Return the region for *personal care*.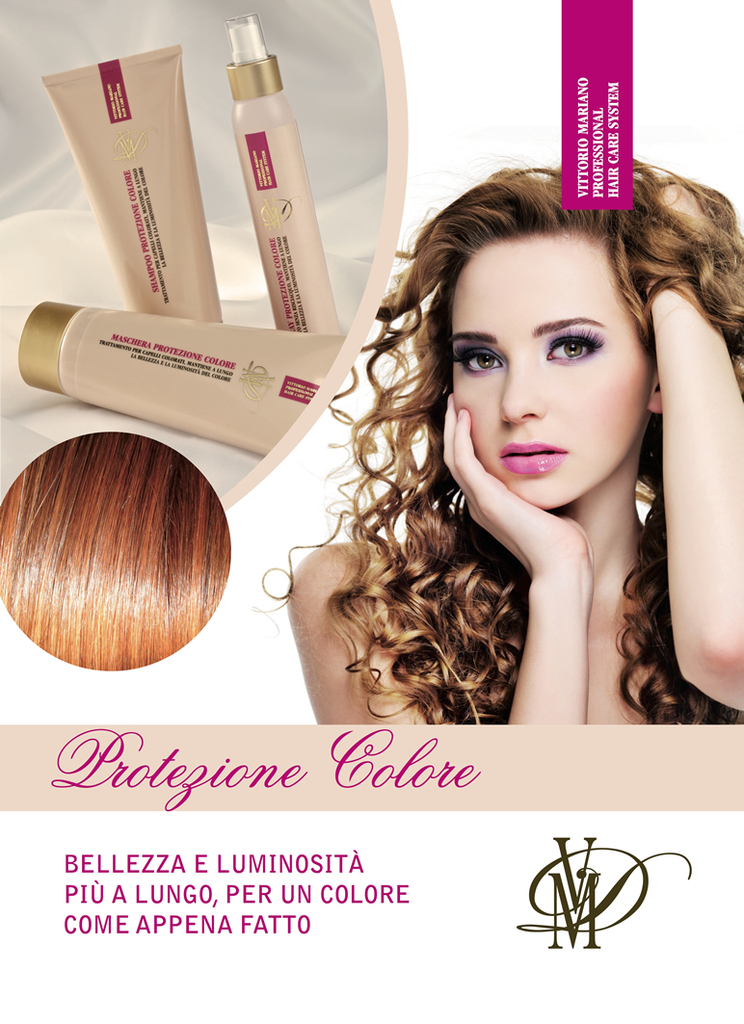
l=20, t=295, r=348, b=451.
